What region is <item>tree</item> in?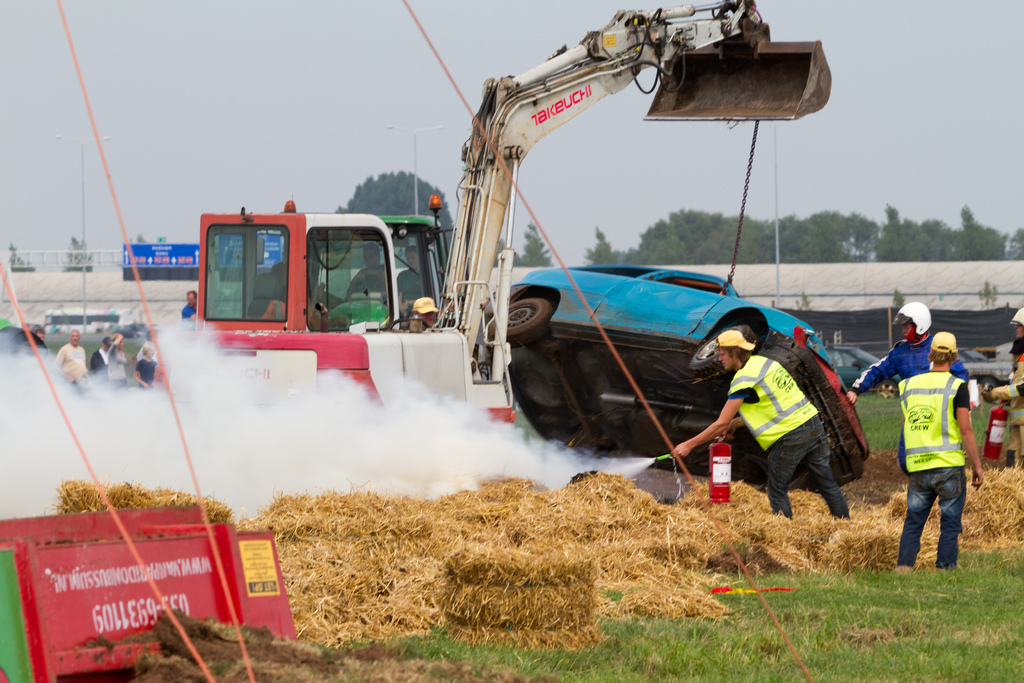
locate(503, 213, 561, 269).
